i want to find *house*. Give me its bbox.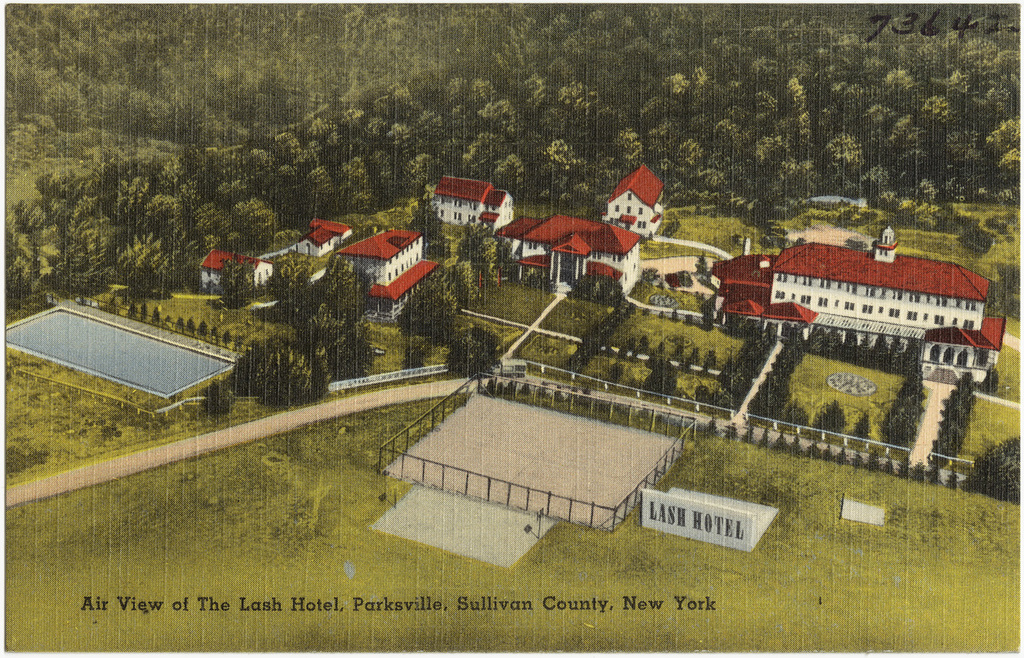
detection(436, 176, 513, 234).
